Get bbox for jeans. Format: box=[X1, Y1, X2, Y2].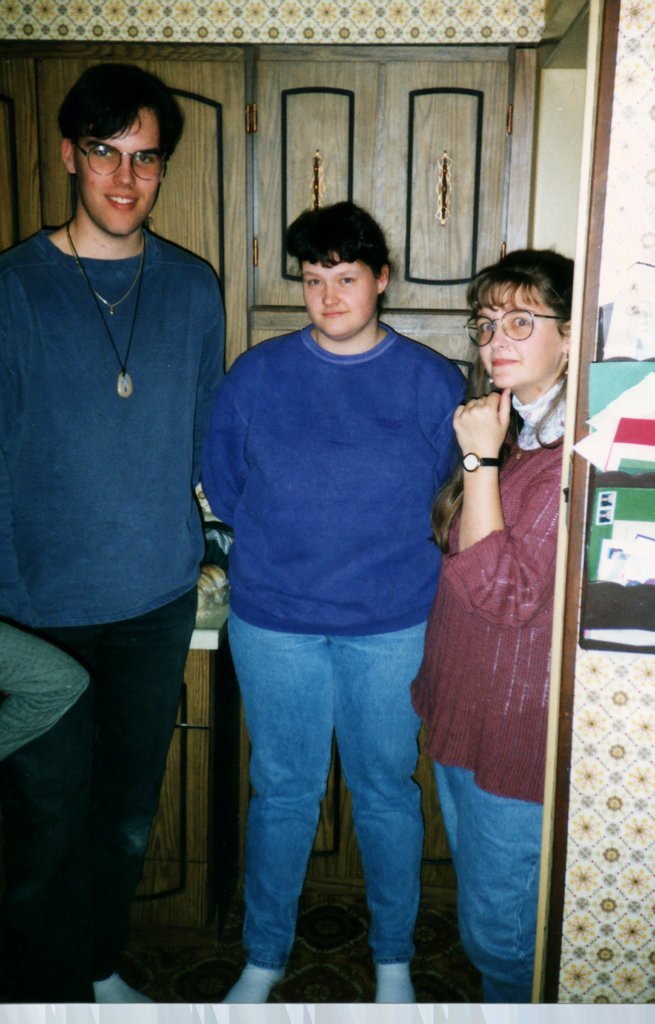
box=[443, 764, 543, 1023].
